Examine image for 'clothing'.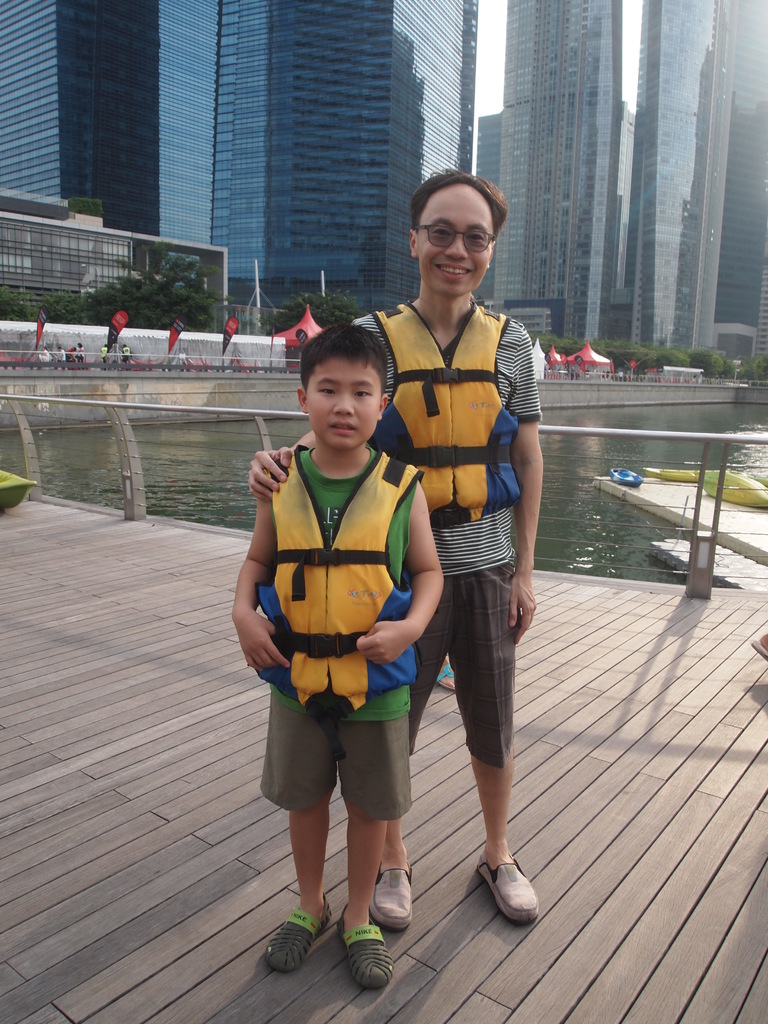
Examination result: select_region(583, 366, 592, 381).
